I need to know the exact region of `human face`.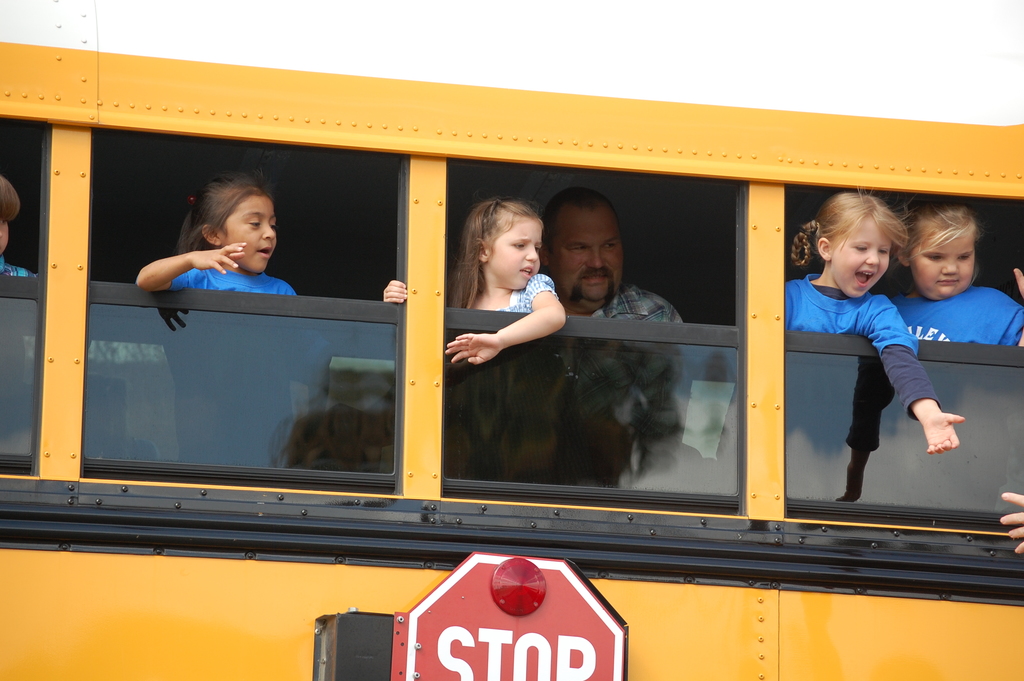
Region: BBox(916, 229, 982, 295).
